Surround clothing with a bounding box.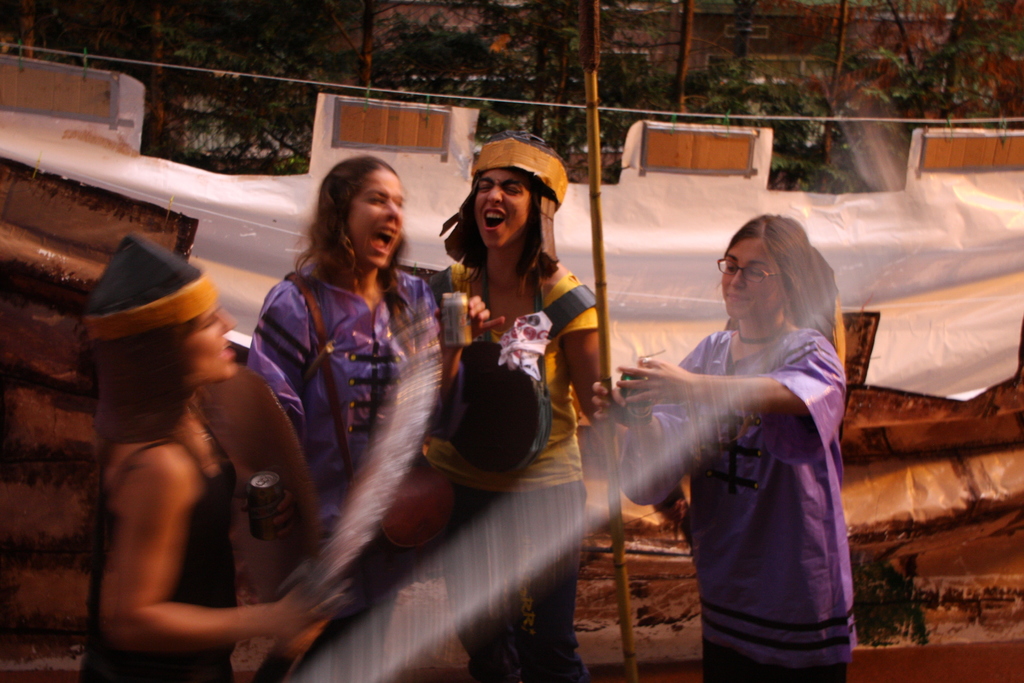
region(658, 322, 863, 682).
